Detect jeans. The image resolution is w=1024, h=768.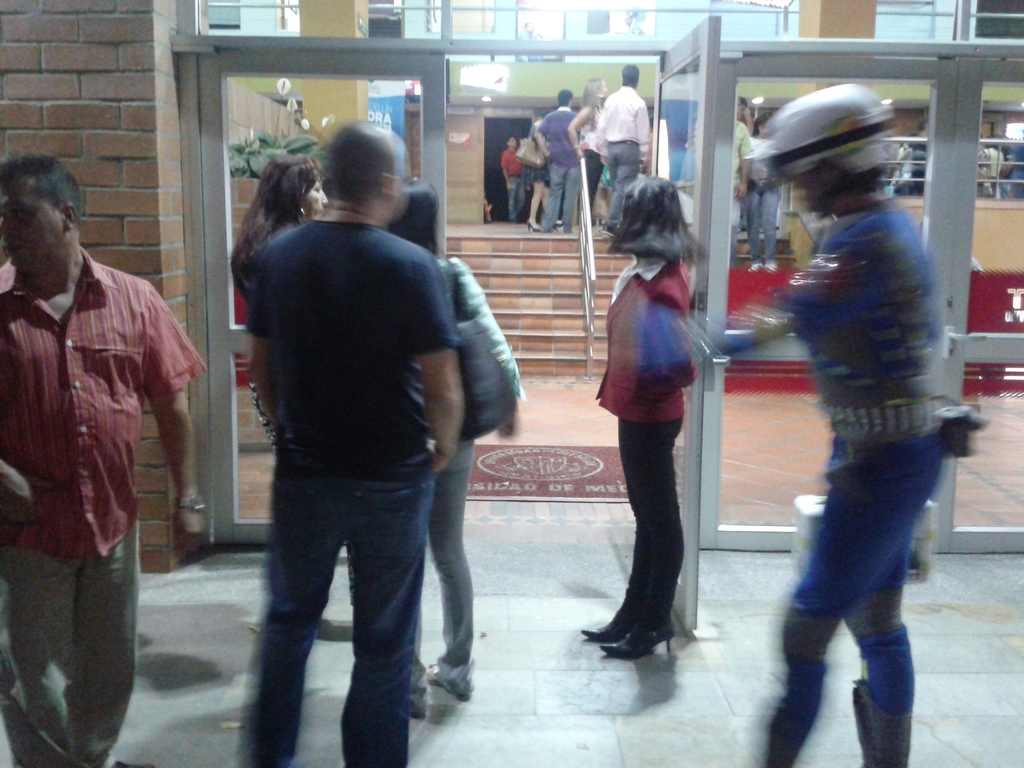
{"left": 417, "top": 445, "right": 469, "bottom": 700}.
